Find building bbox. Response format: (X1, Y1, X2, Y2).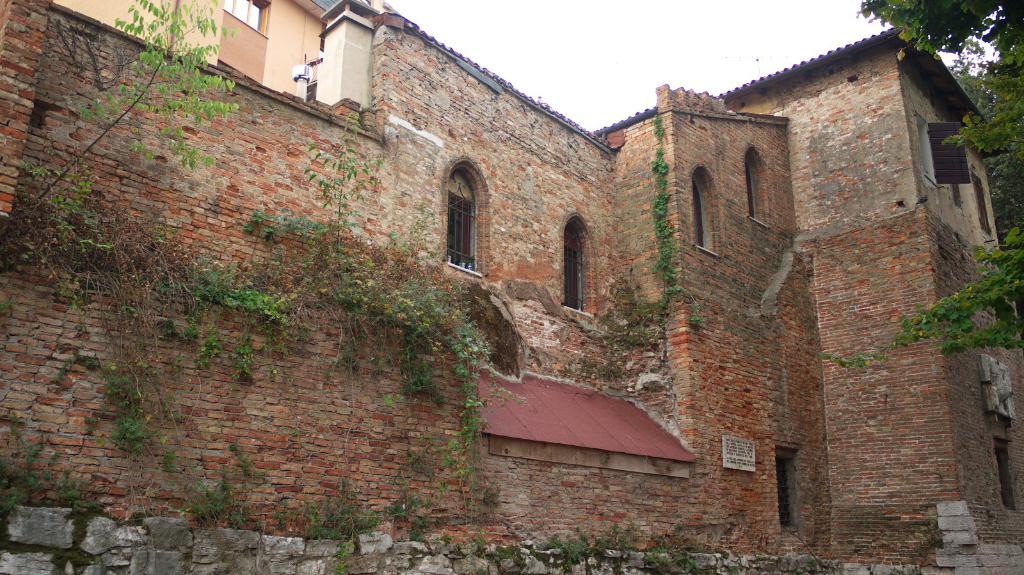
(0, 0, 1023, 574).
